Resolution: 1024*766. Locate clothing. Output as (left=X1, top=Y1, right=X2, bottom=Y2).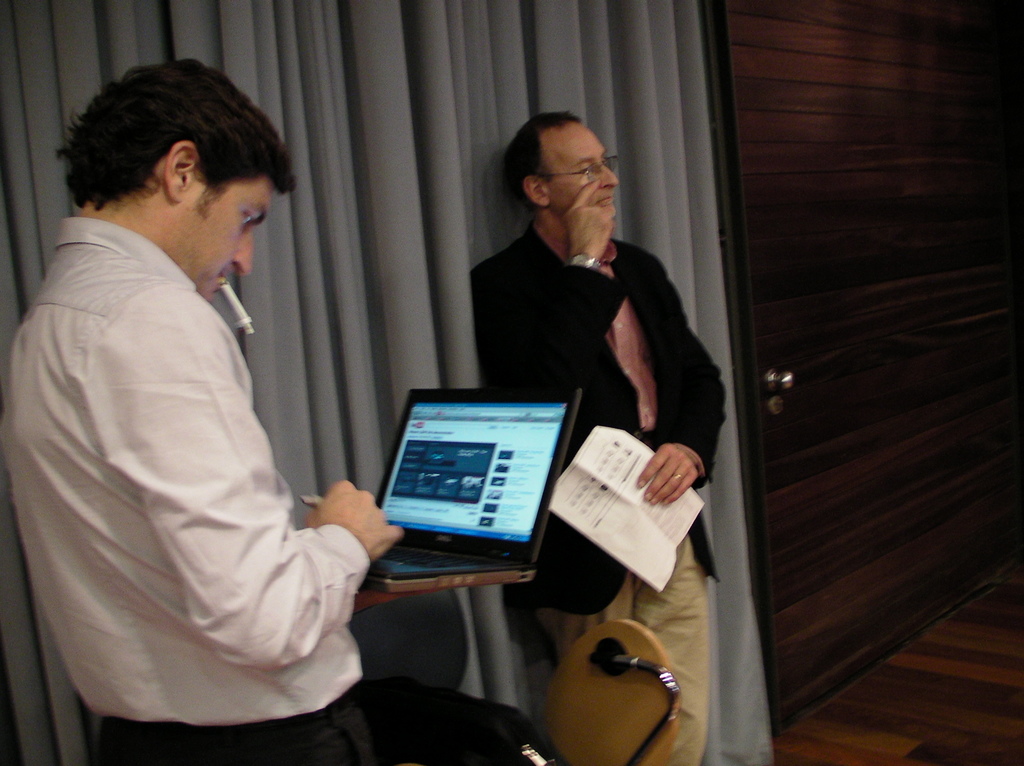
(left=17, top=152, right=387, bottom=746).
